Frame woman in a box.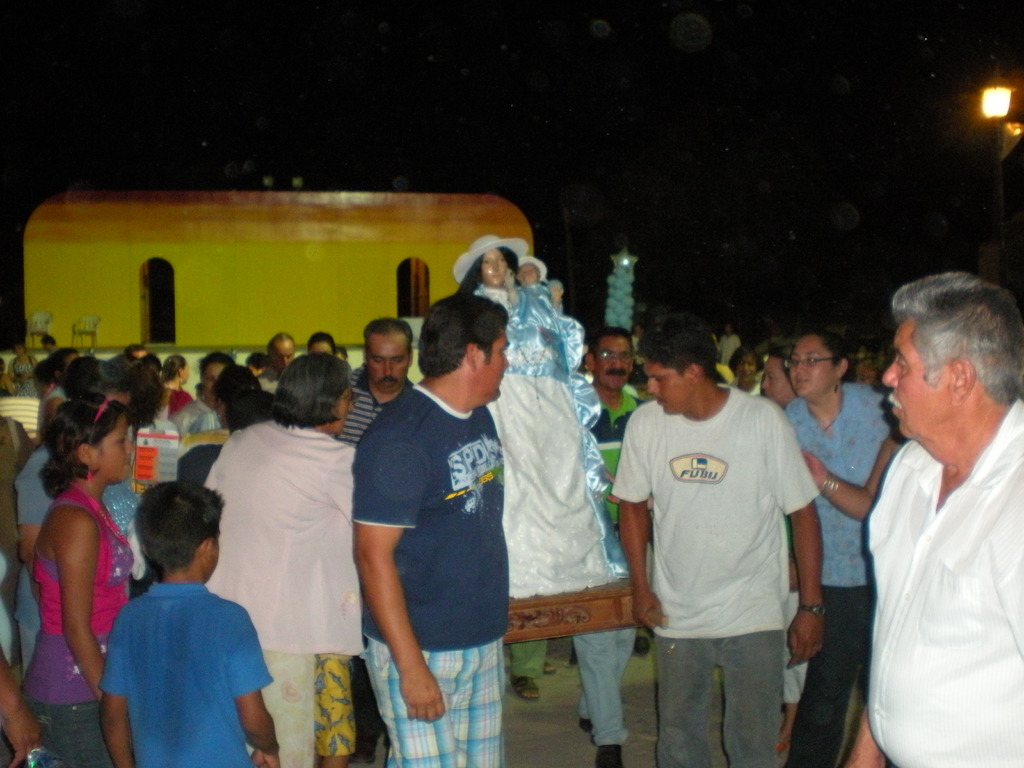
x1=729 y1=343 x2=764 y2=395.
